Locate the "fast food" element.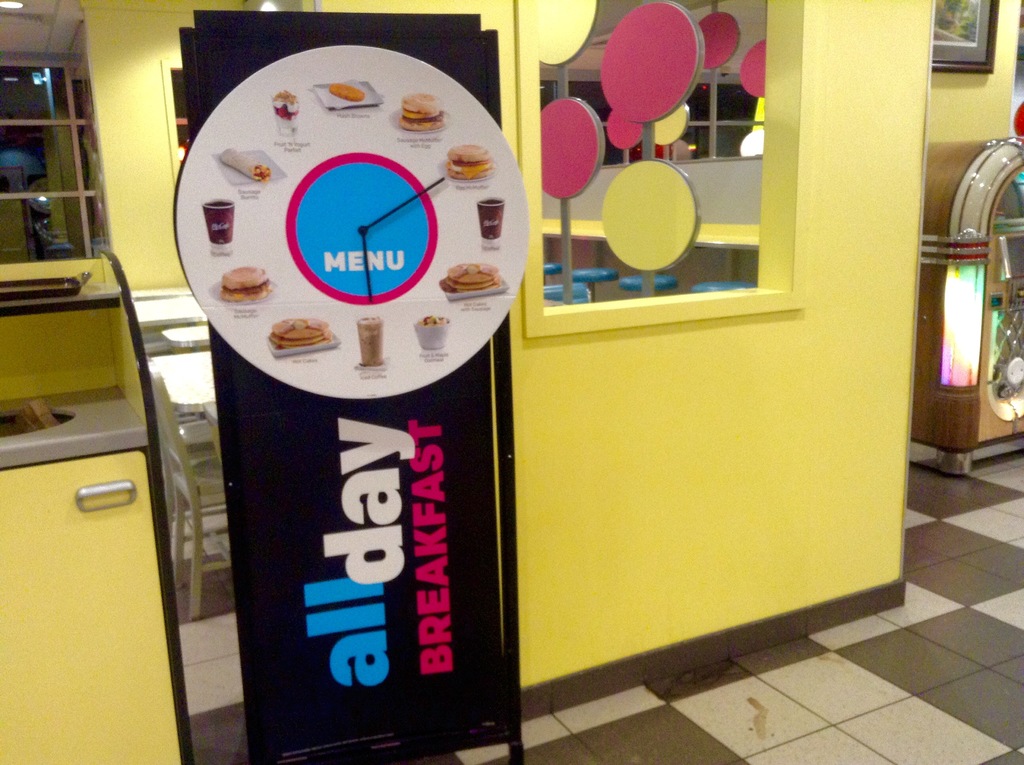
Element bbox: l=413, t=316, r=446, b=328.
